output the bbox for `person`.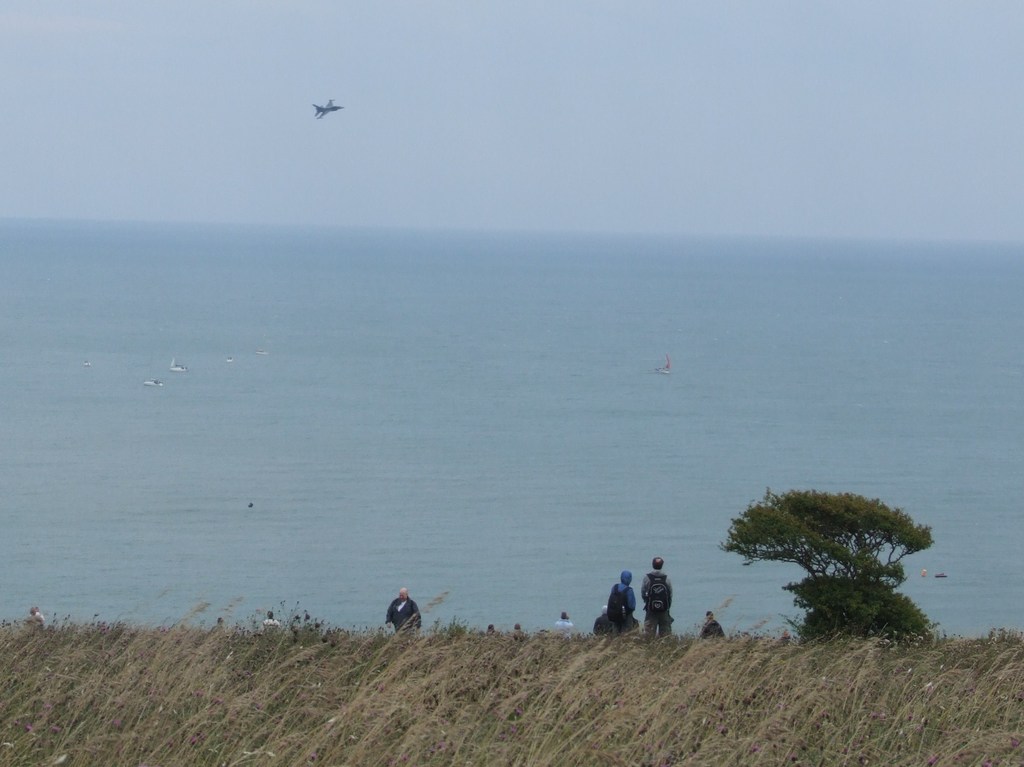
crop(478, 622, 494, 638).
